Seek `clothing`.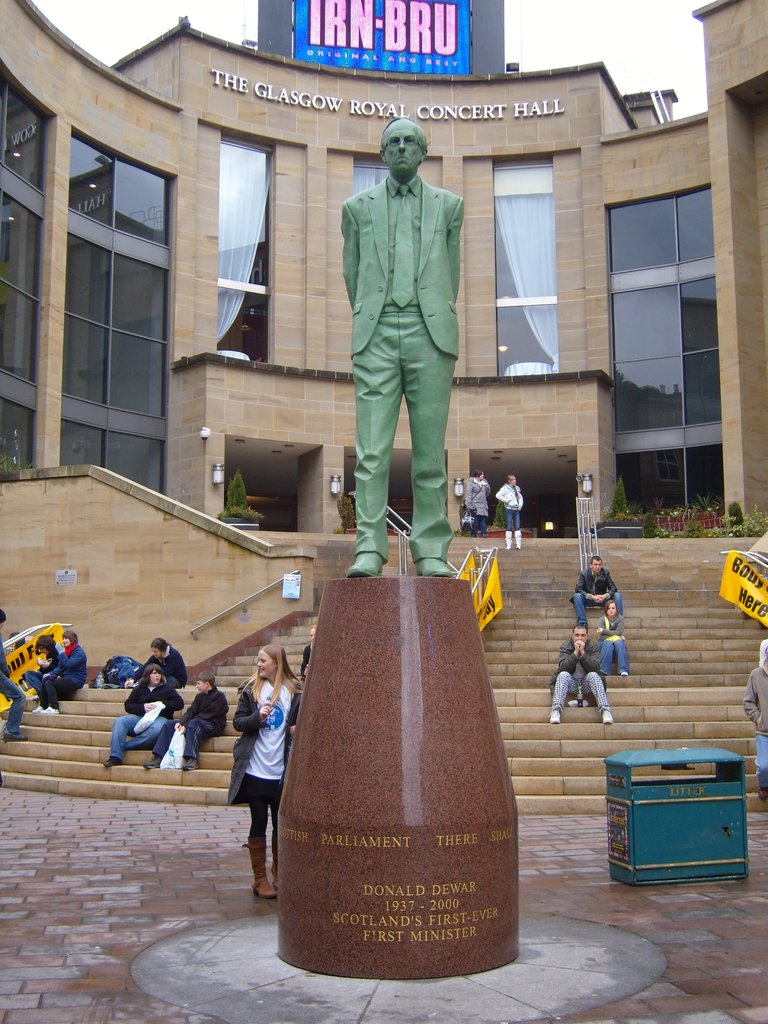
(left=179, top=680, right=231, bottom=764).
